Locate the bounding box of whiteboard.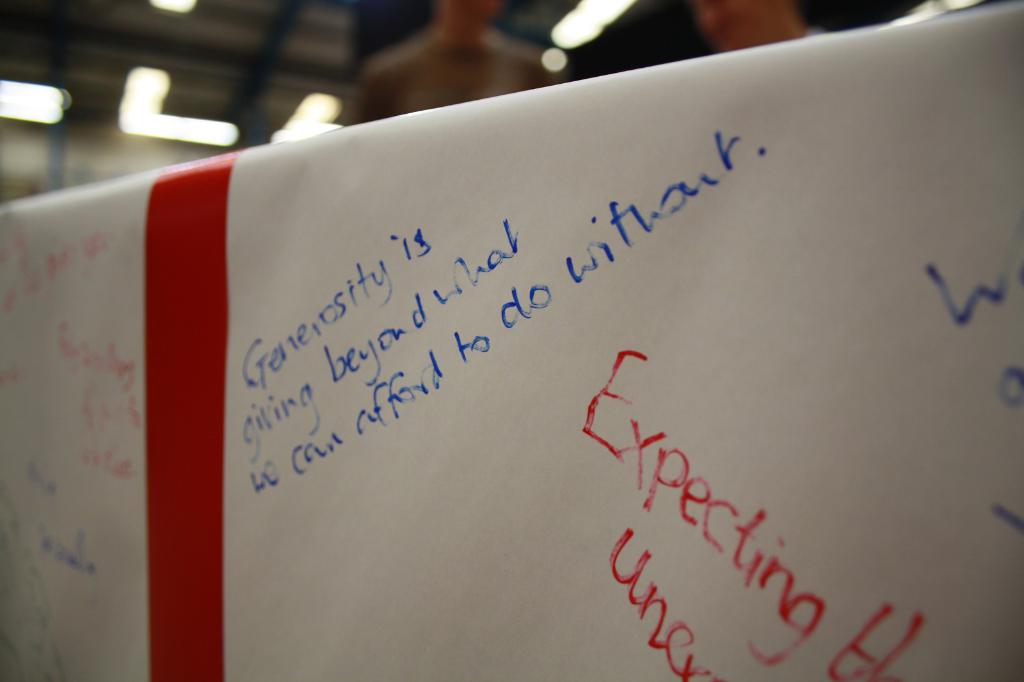
Bounding box: (0, 0, 1021, 681).
